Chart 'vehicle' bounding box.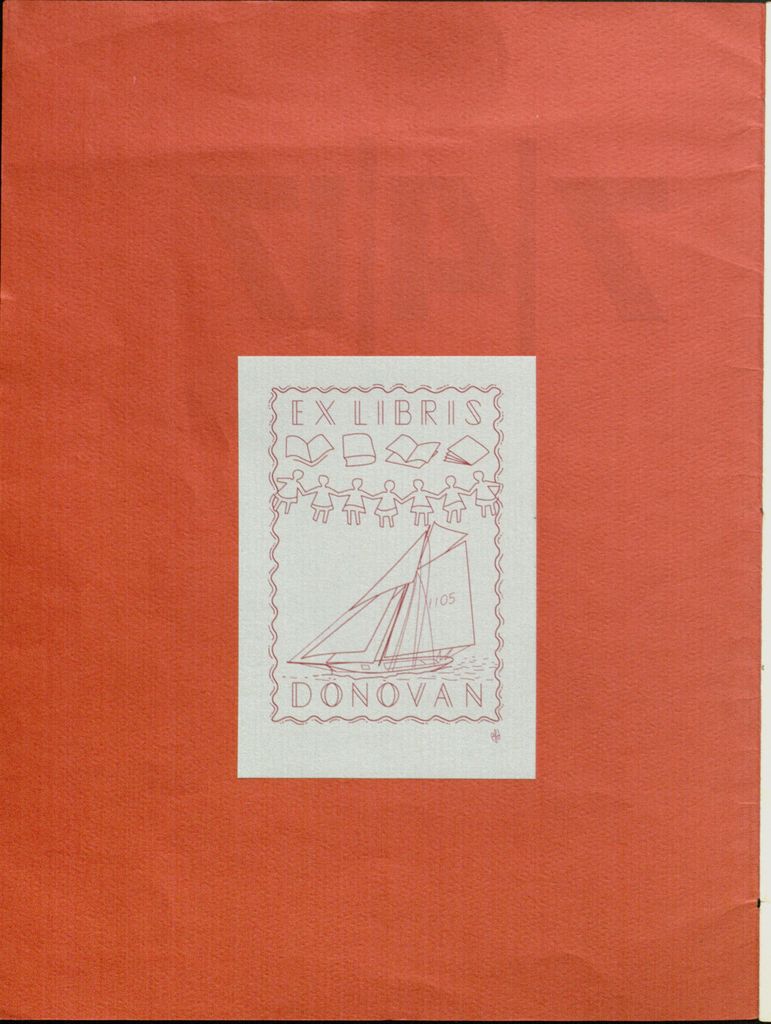
Charted: <bbox>283, 525, 472, 683</bbox>.
